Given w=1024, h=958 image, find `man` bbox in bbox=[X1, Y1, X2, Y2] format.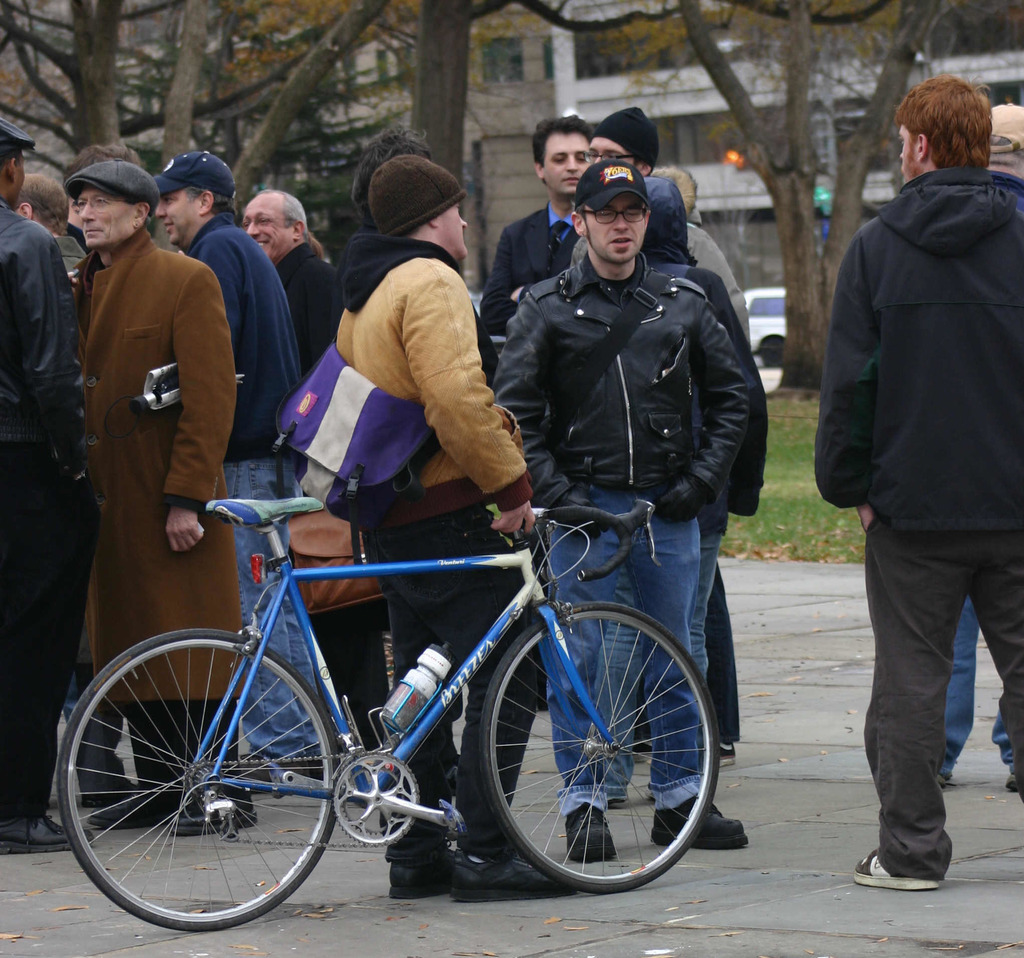
bbox=[814, 76, 1023, 893].
